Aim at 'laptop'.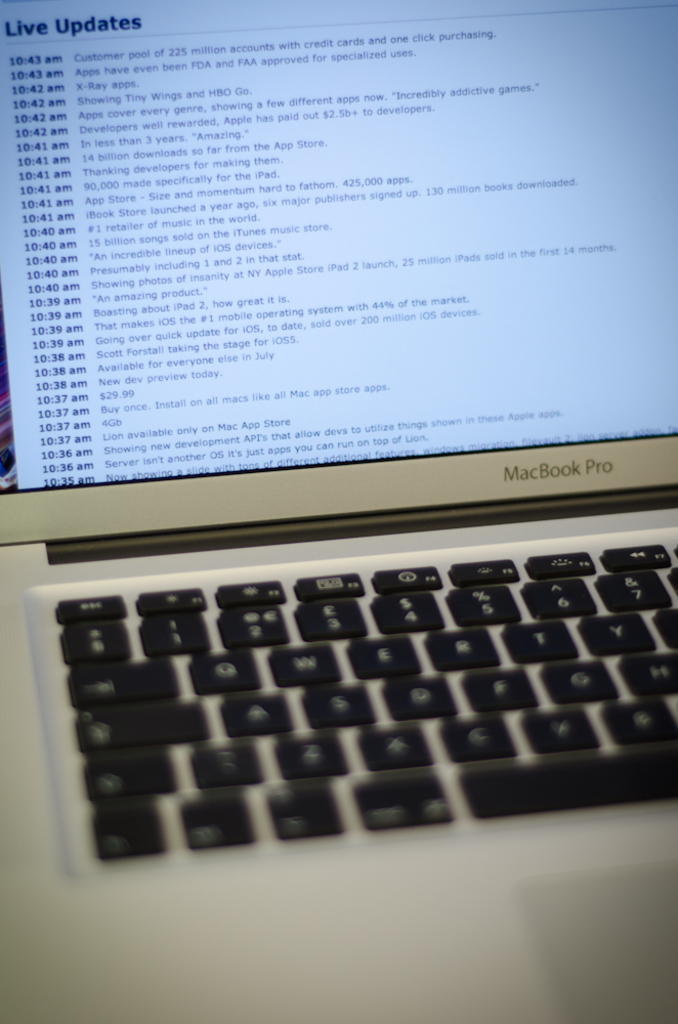
Aimed at locate(0, 0, 677, 1023).
